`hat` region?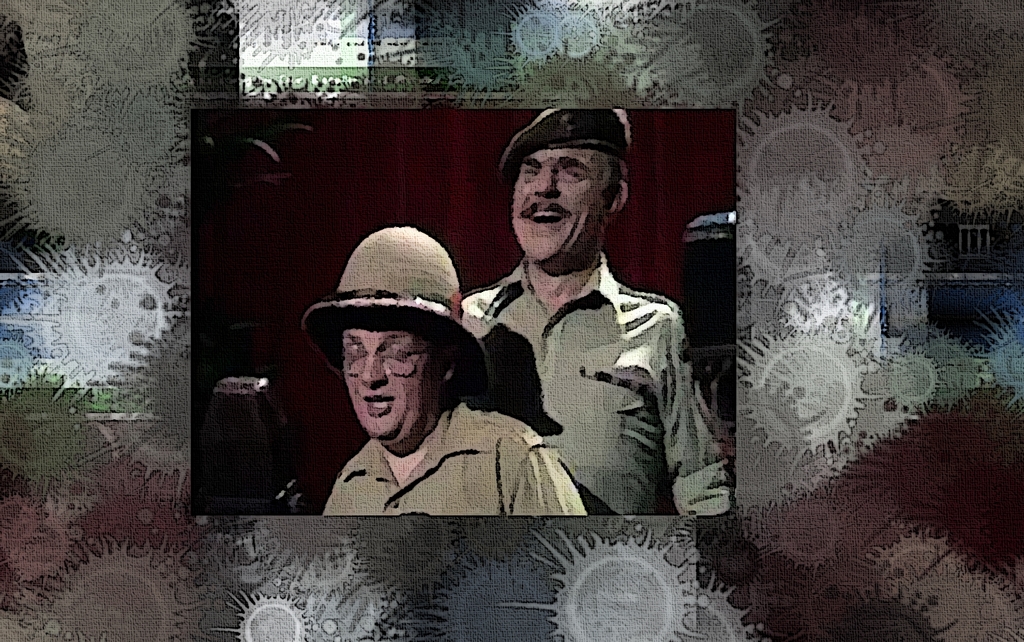
[x1=301, y1=223, x2=489, y2=396]
